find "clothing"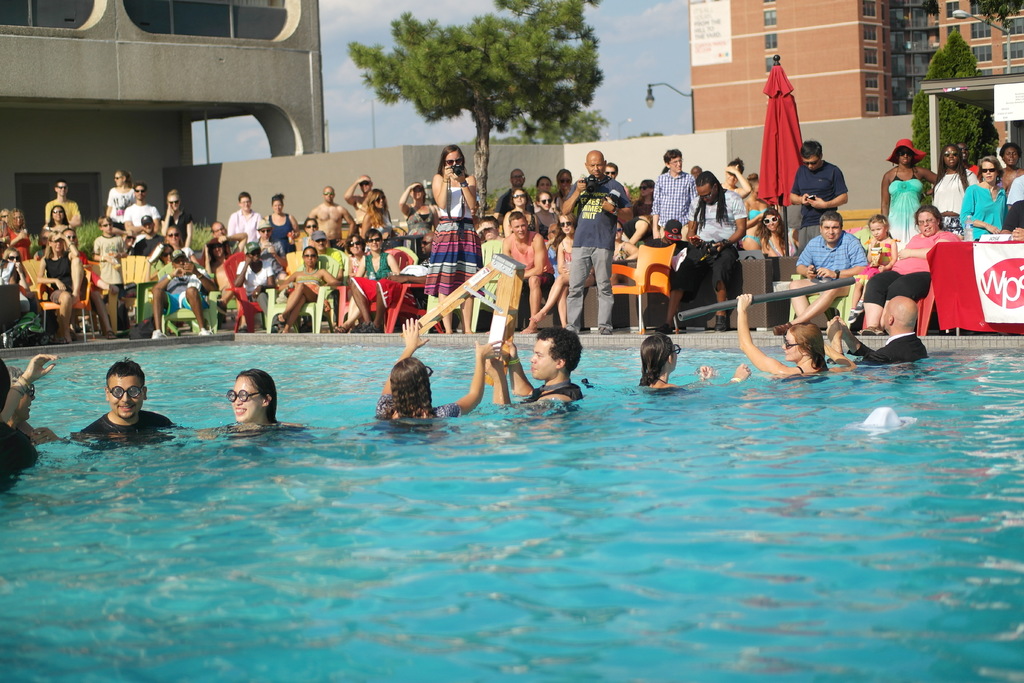
47 259 82 290
